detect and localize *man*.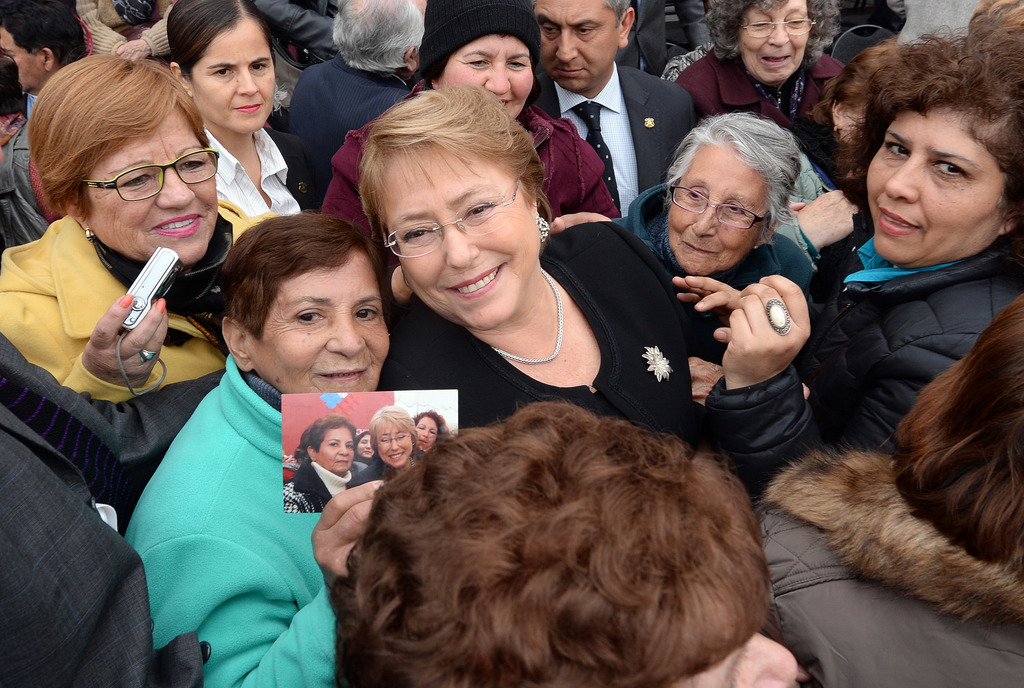
Localized at 529,0,710,212.
